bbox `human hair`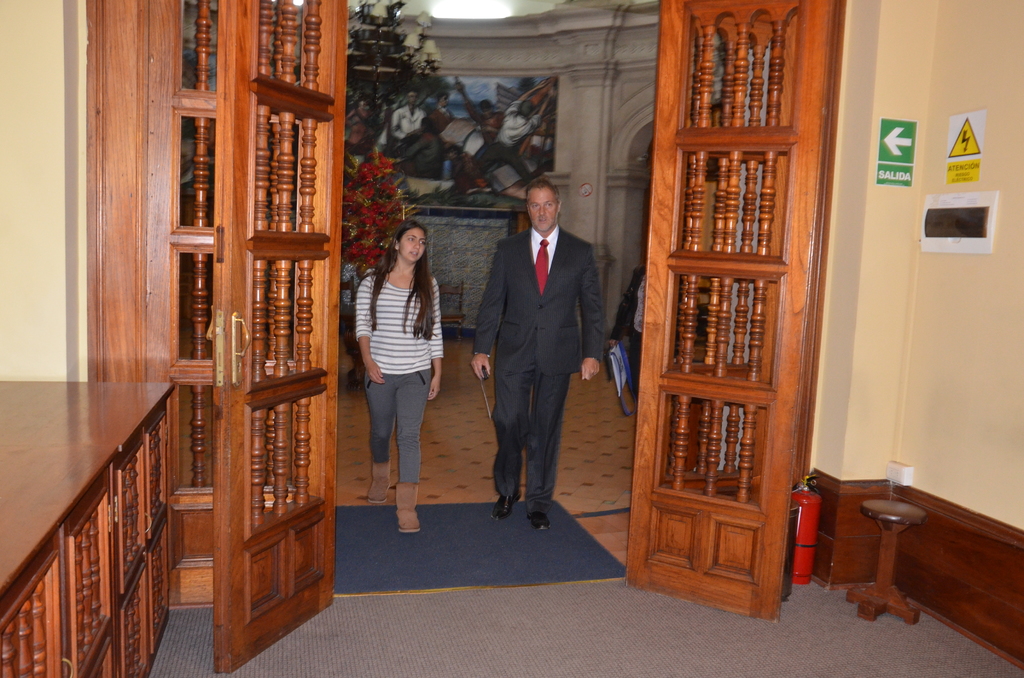
[left=406, top=88, right=420, bottom=99]
